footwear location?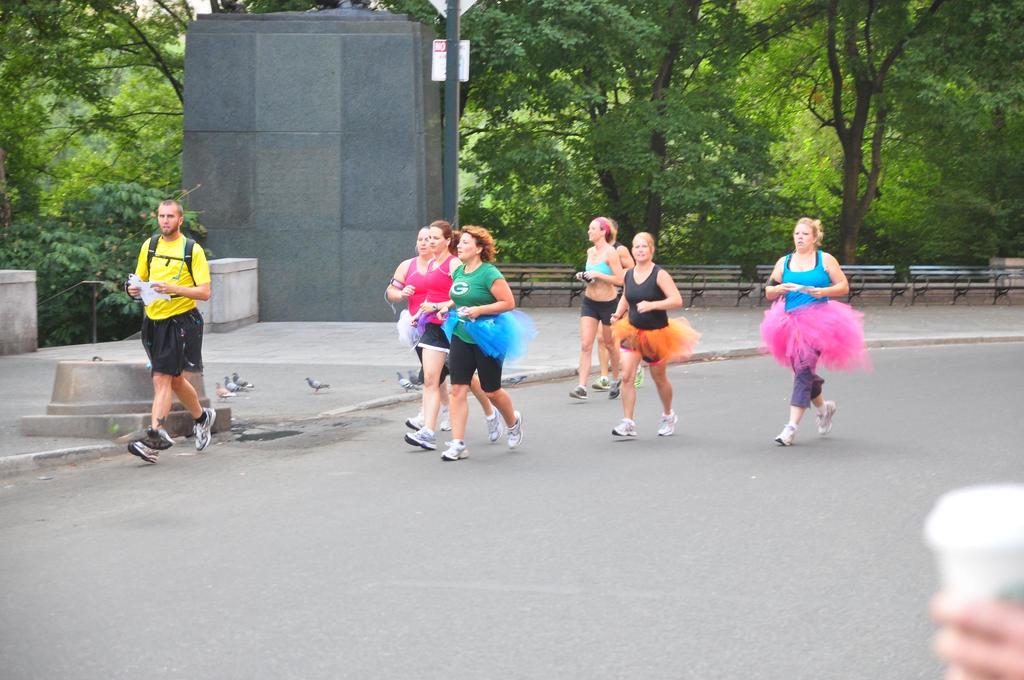
<bbox>568, 387, 588, 397</bbox>
